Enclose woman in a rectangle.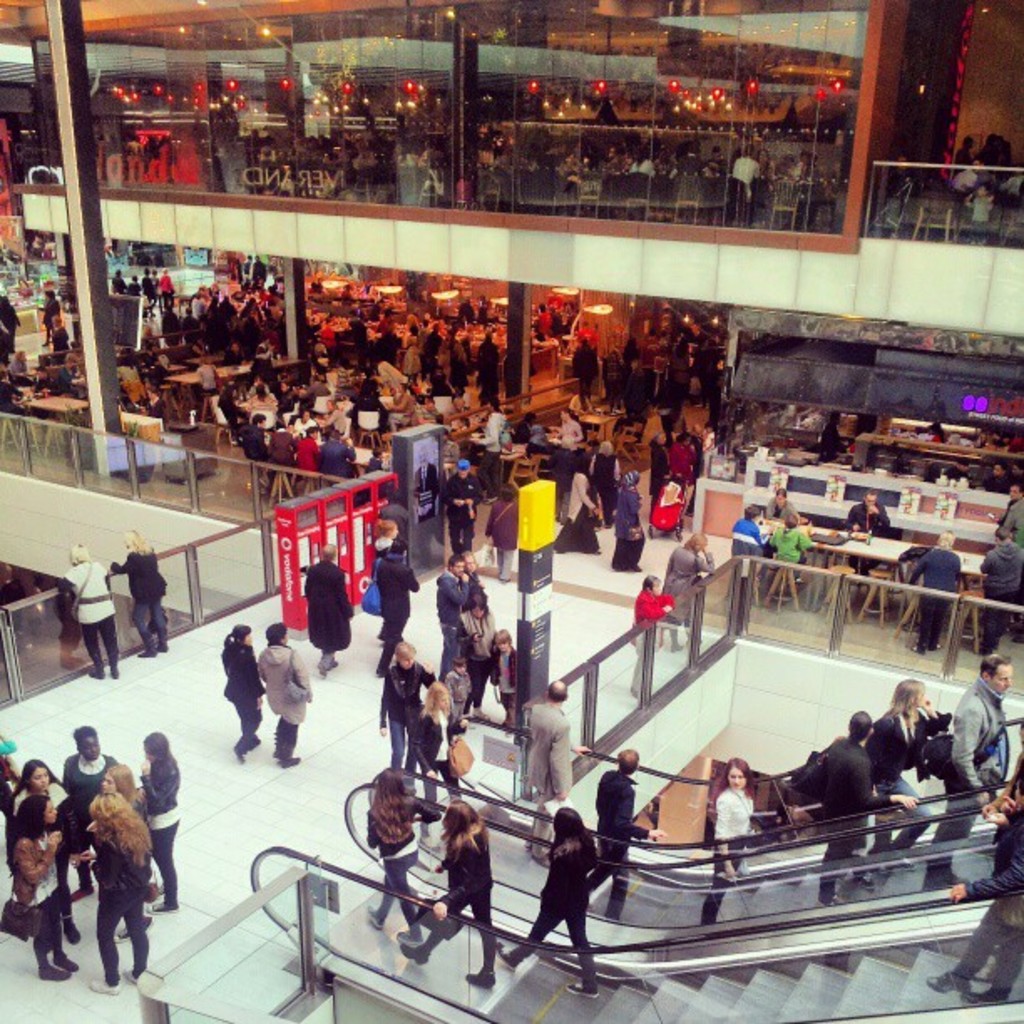
rect(632, 574, 678, 699).
